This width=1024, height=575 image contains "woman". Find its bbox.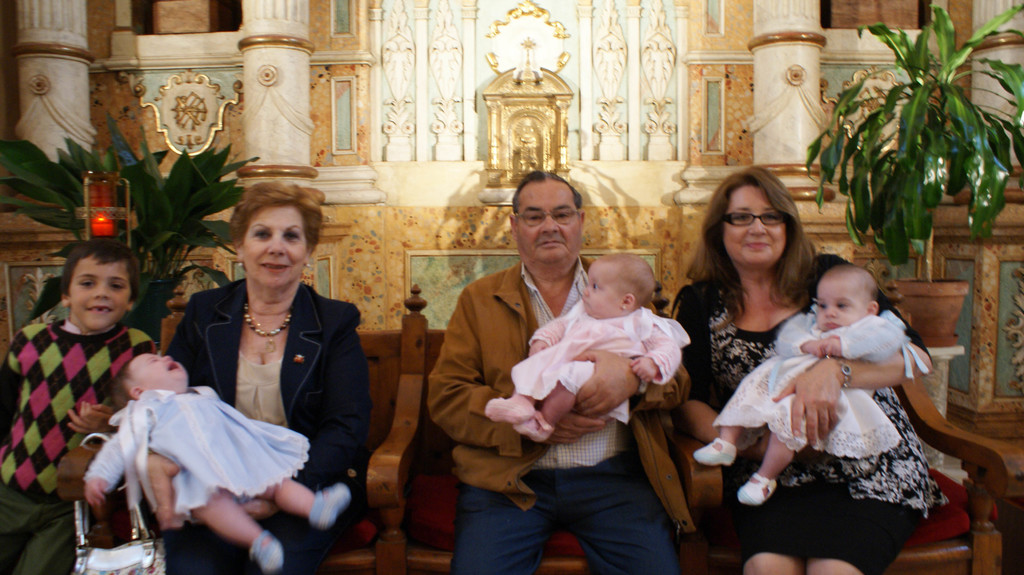
bbox(127, 185, 358, 553).
